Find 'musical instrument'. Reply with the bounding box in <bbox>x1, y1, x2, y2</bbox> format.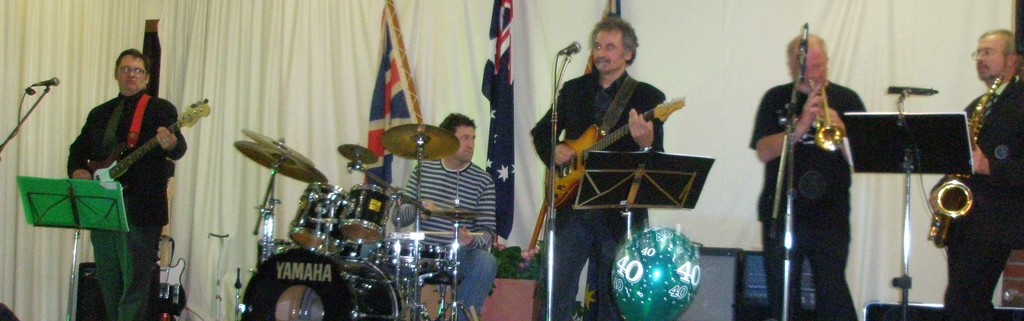
<bbox>82, 94, 213, 201</bbox>.
